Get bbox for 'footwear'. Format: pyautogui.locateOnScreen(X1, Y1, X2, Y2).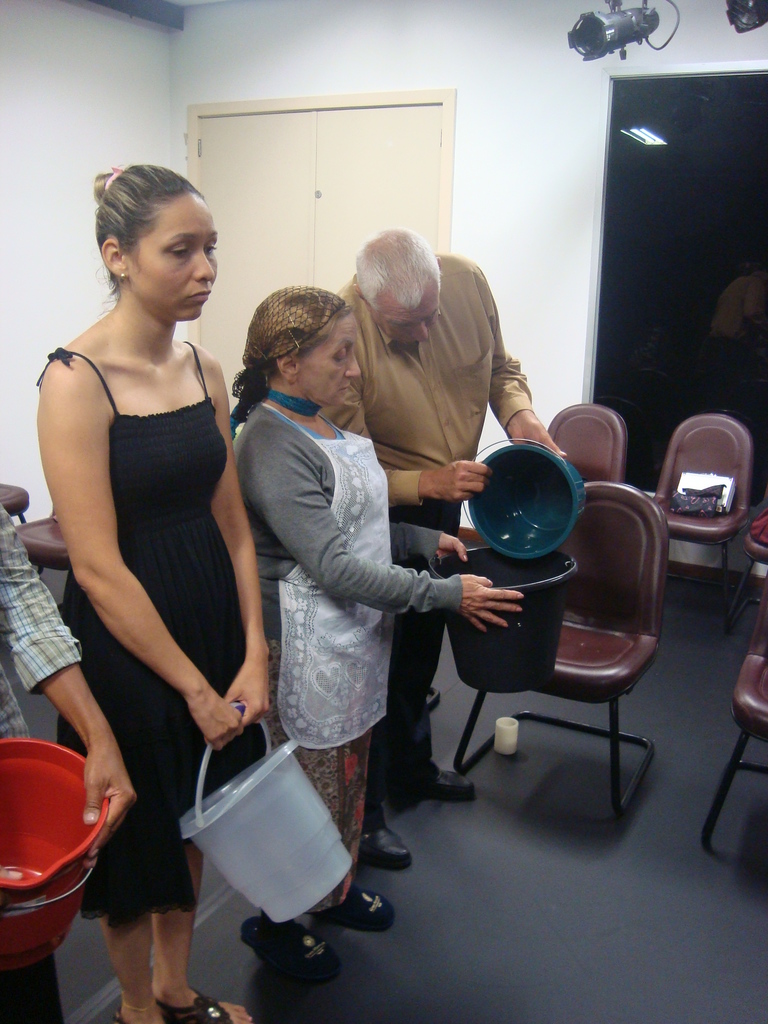
pyautogui.locateOnScreen(387, 764, 476, 805).
